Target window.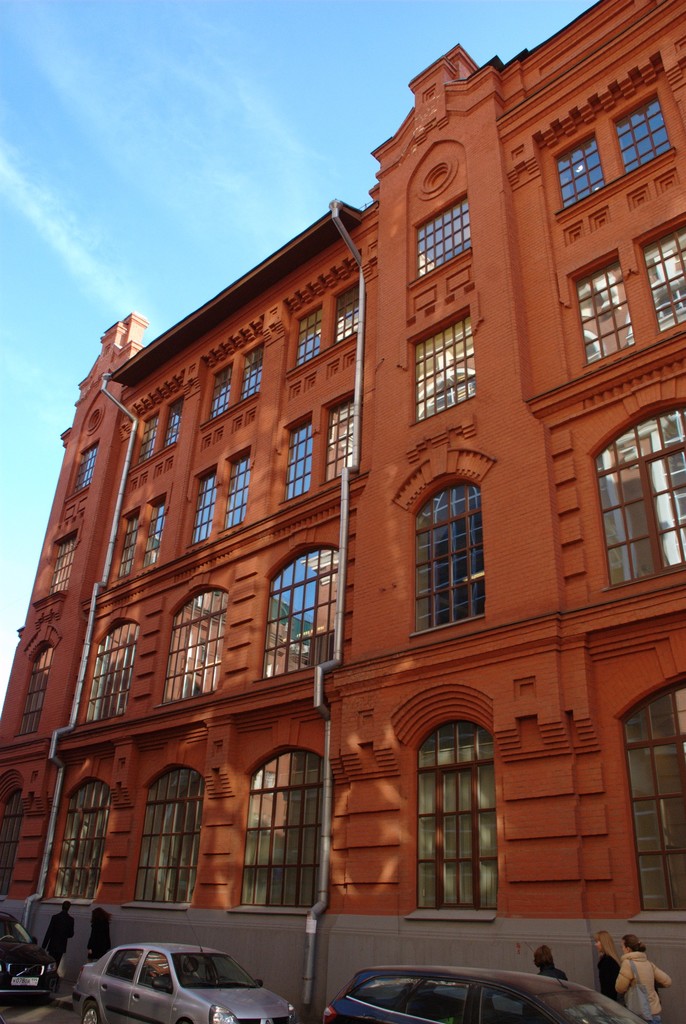
Target region: (x1=414, y1=314, x2=467, y2=404).
